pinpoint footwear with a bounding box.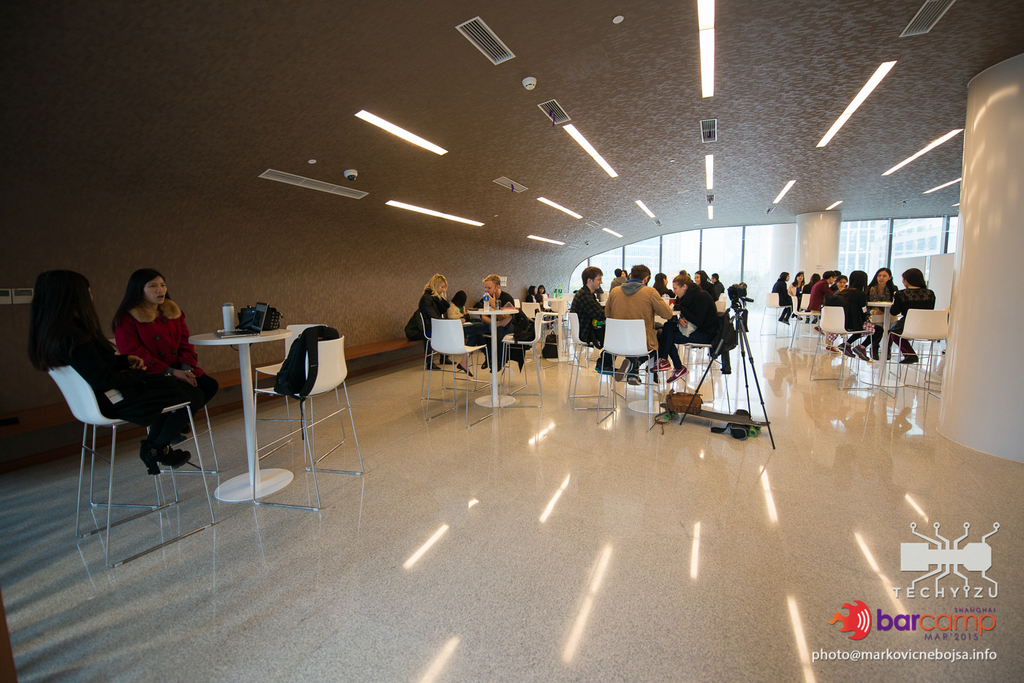
<box>162,442,189,467</box>.
